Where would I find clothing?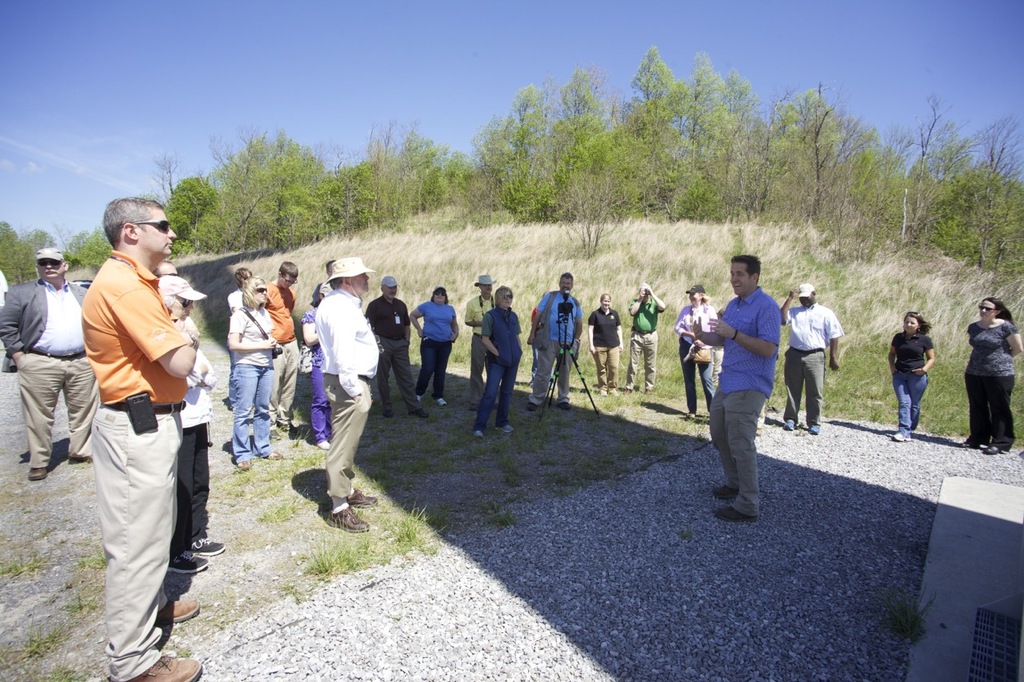
At left=478, top=308, right=522, bottom=430.
